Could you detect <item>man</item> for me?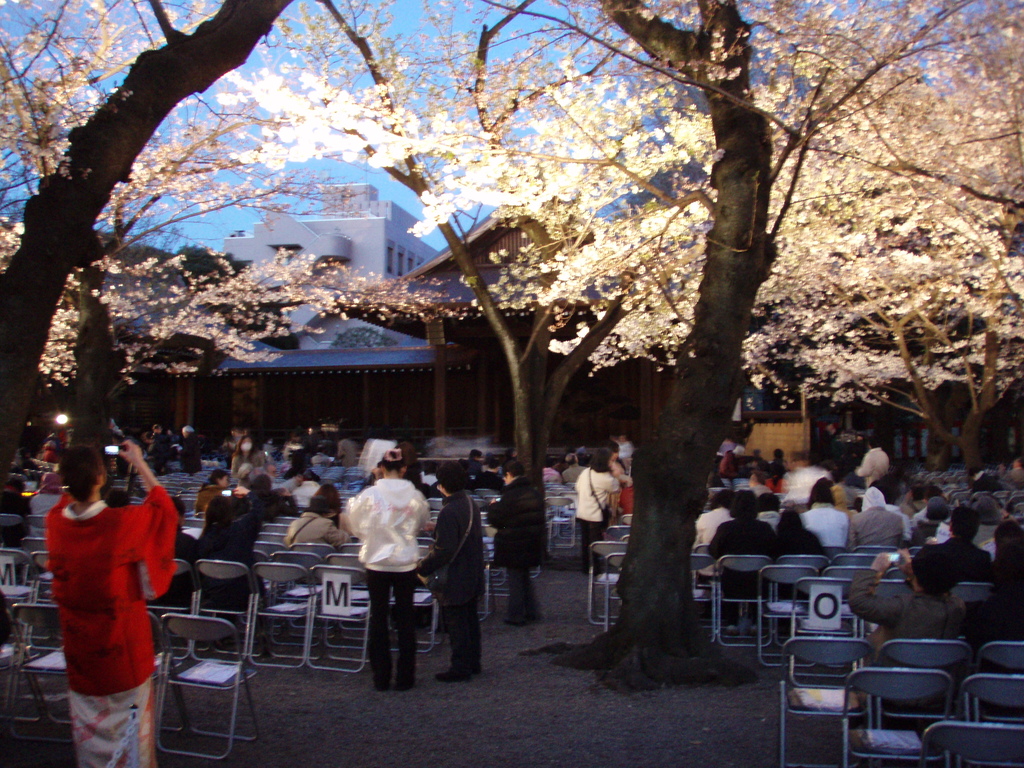
Detection result: Rect(328, 453, 433, 694).
